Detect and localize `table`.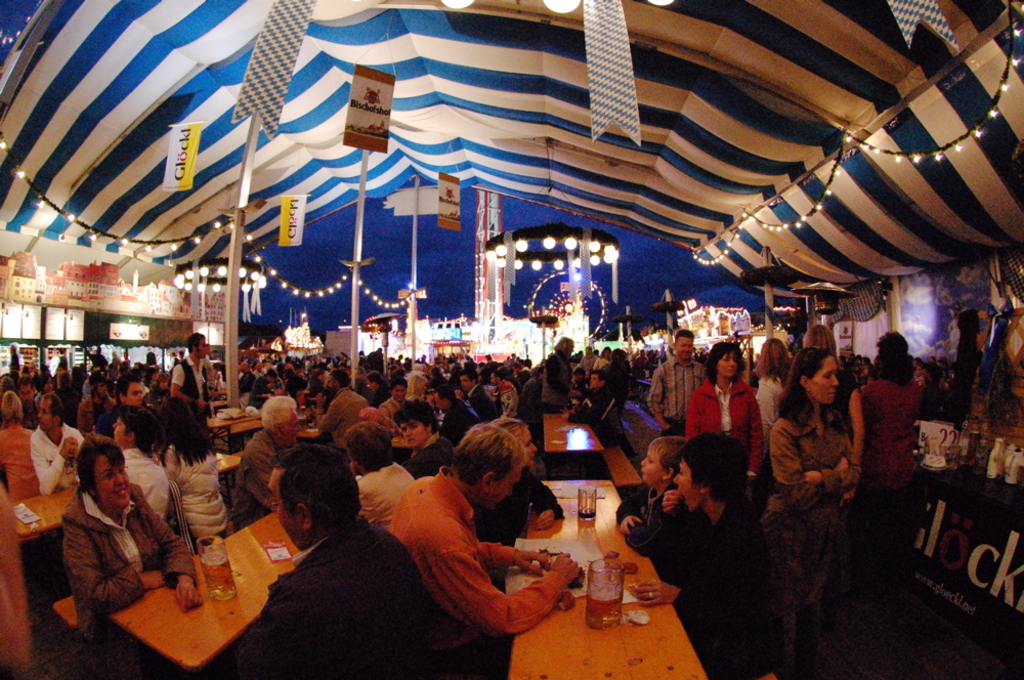
Localized at [538,408,589,462].
